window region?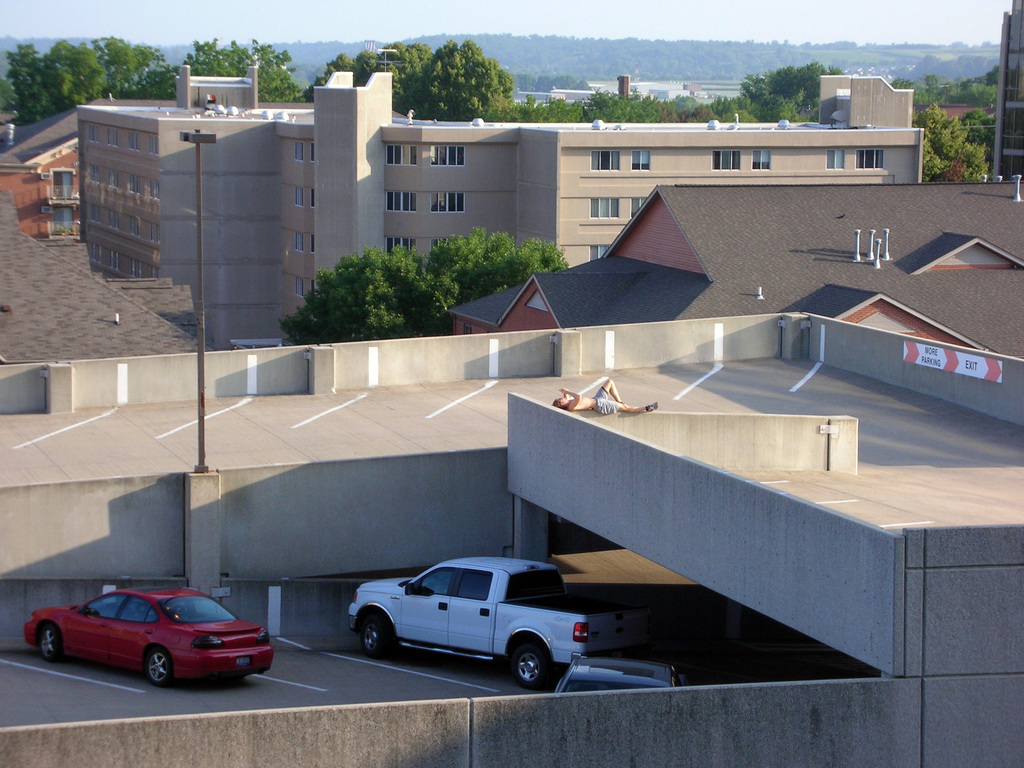
select_region(107, 209, 120, 230)
